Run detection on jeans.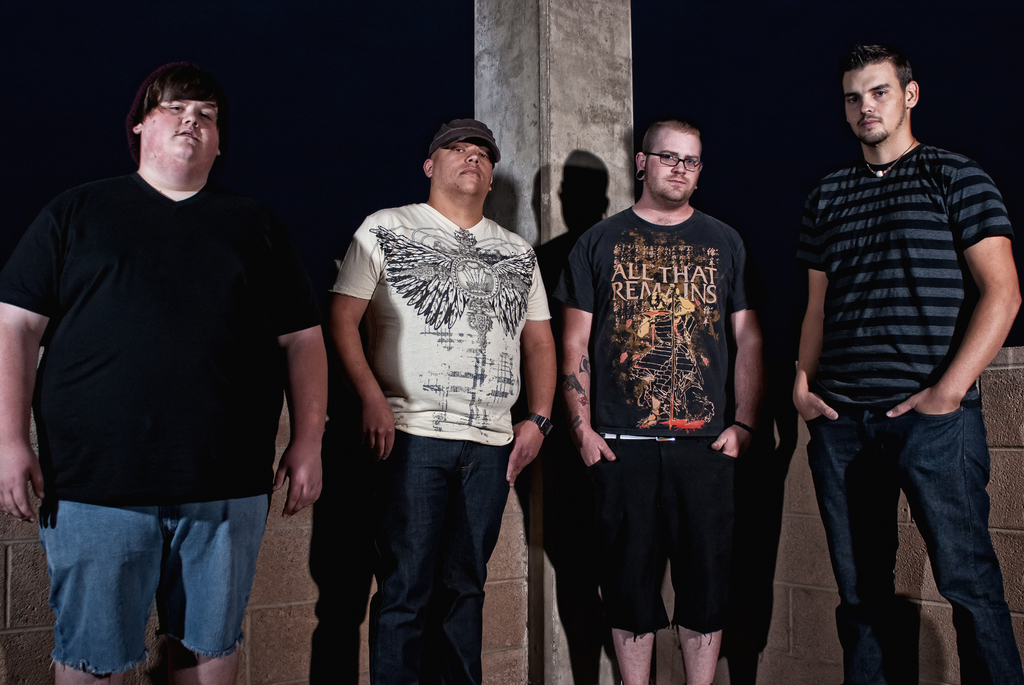
Result: (left=585, top=426, right=737, bottom=638).
